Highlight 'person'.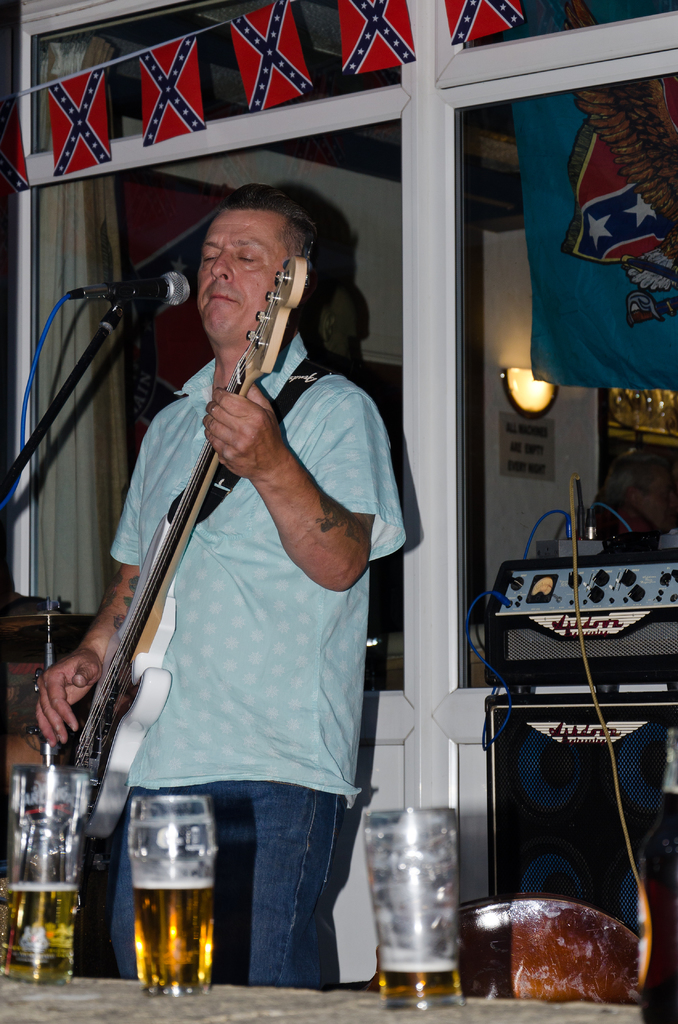
Highlighted region: 70:97:400:1017.
